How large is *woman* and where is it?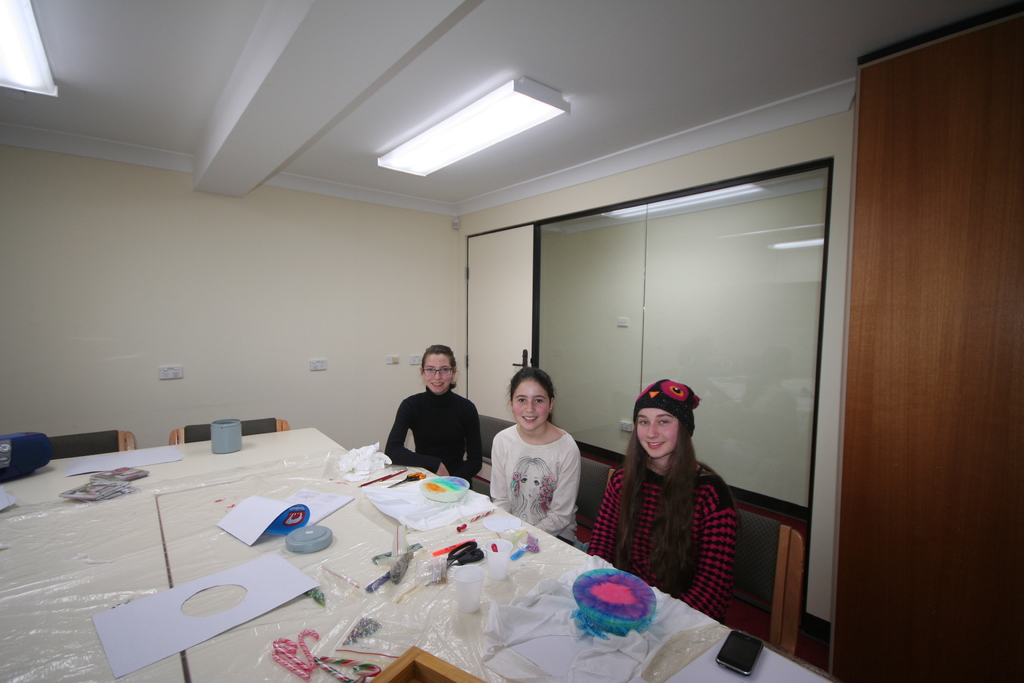
Bounding box: (510,454,555,527).
